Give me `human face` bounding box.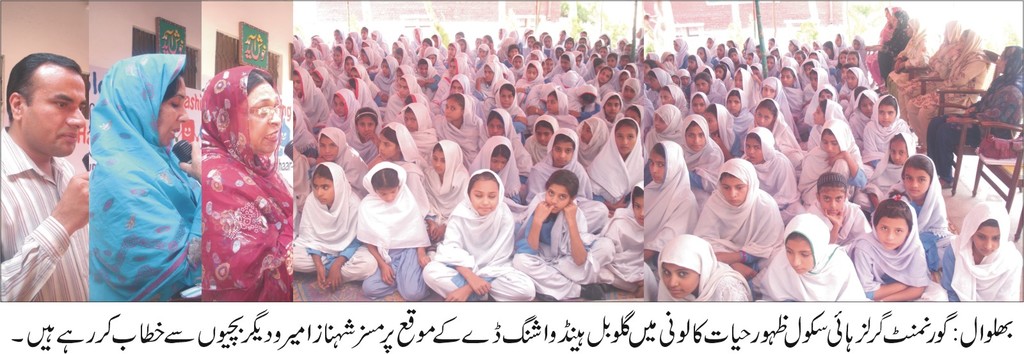
<region>152, 74, 191, 149</region>.
